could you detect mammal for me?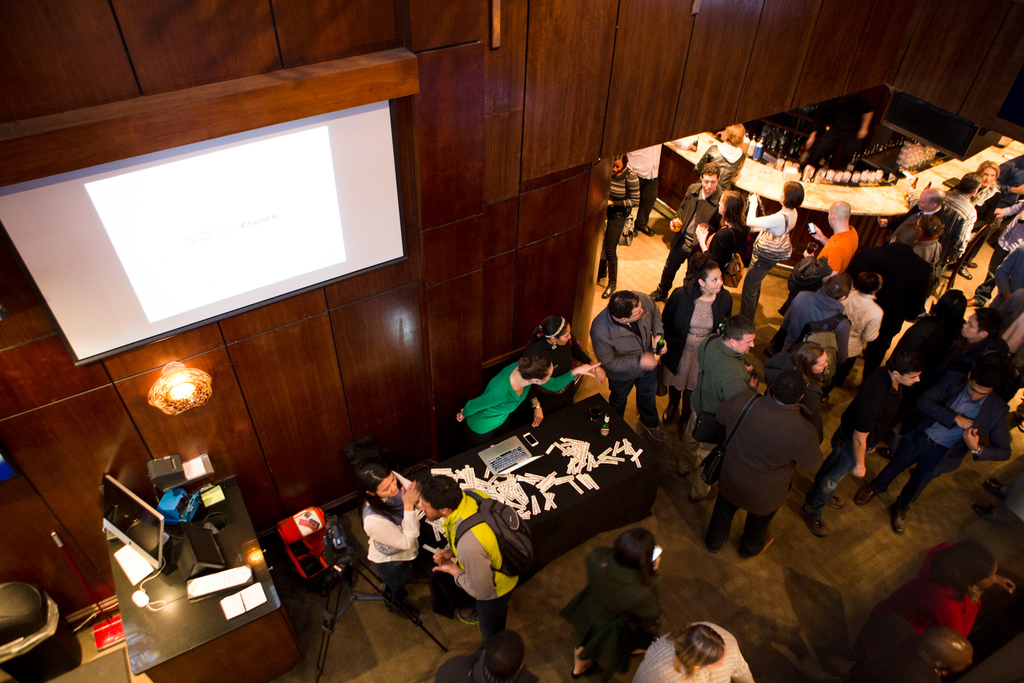
Detection result: locate(927, 309, 1009, 398).
